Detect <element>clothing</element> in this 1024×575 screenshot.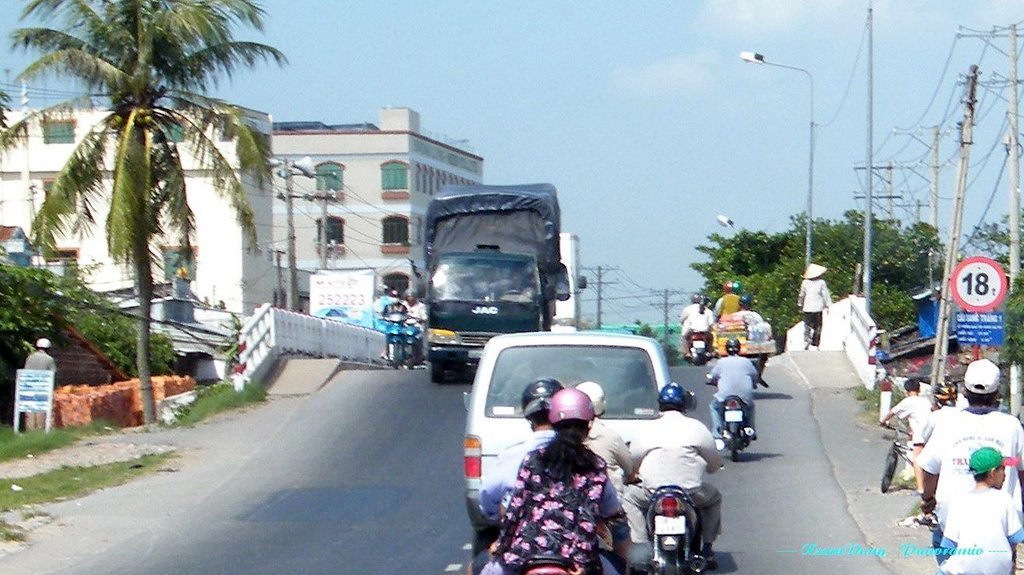
Detection: (x1=710, y1=353, x2=759, y2=441).
